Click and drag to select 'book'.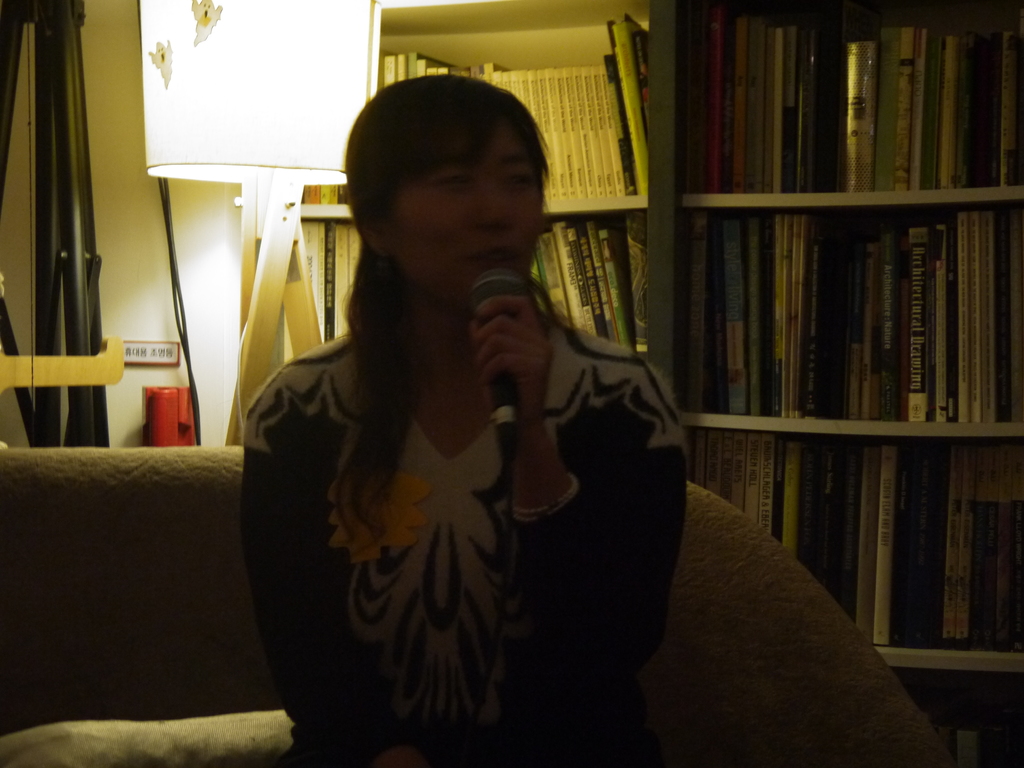
Selection: (x1=959, y1=452, x2=975, y2=651).
